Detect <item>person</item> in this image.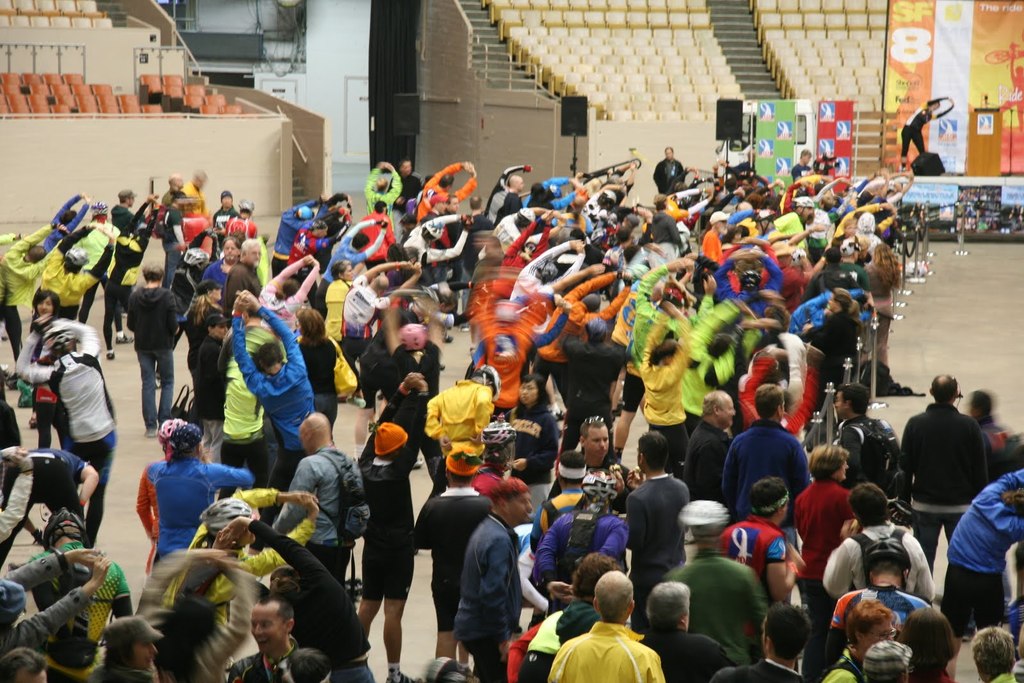
Detection: 368,158,401,241.
